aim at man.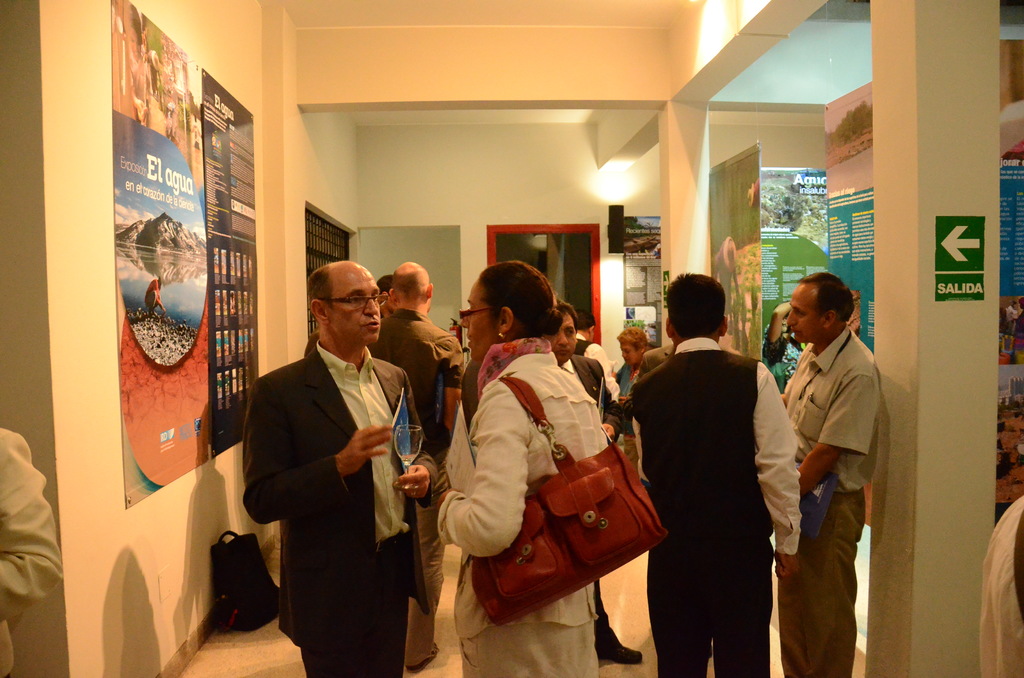
Aimed at l=621, t=275, r=805, b=674.
